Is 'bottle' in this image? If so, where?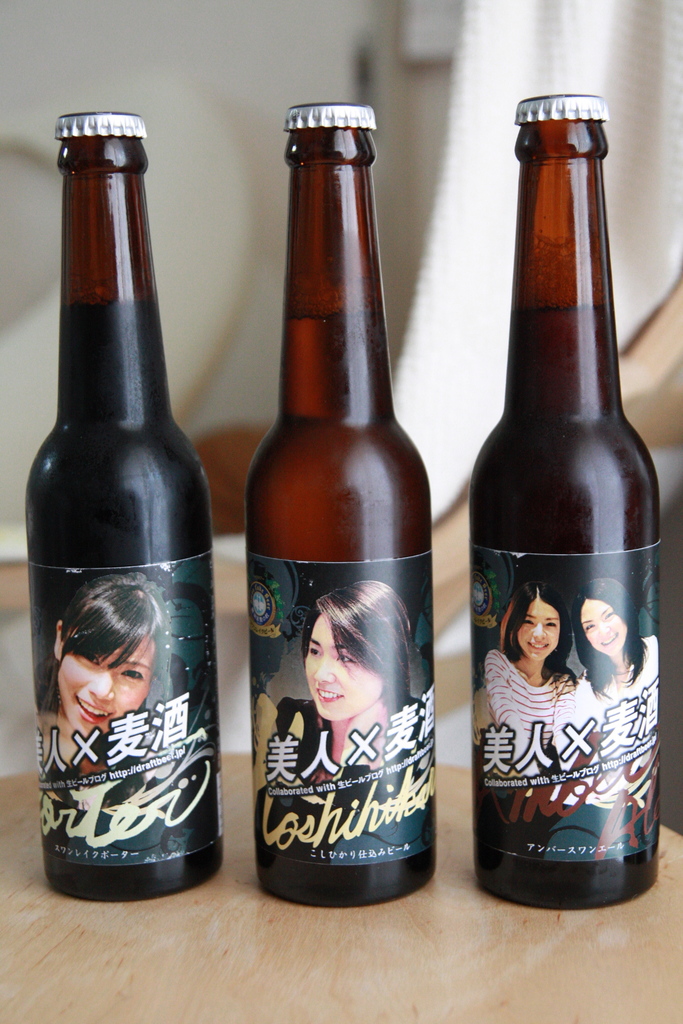
Yes, at select_region(471, 92, 662, 916).
